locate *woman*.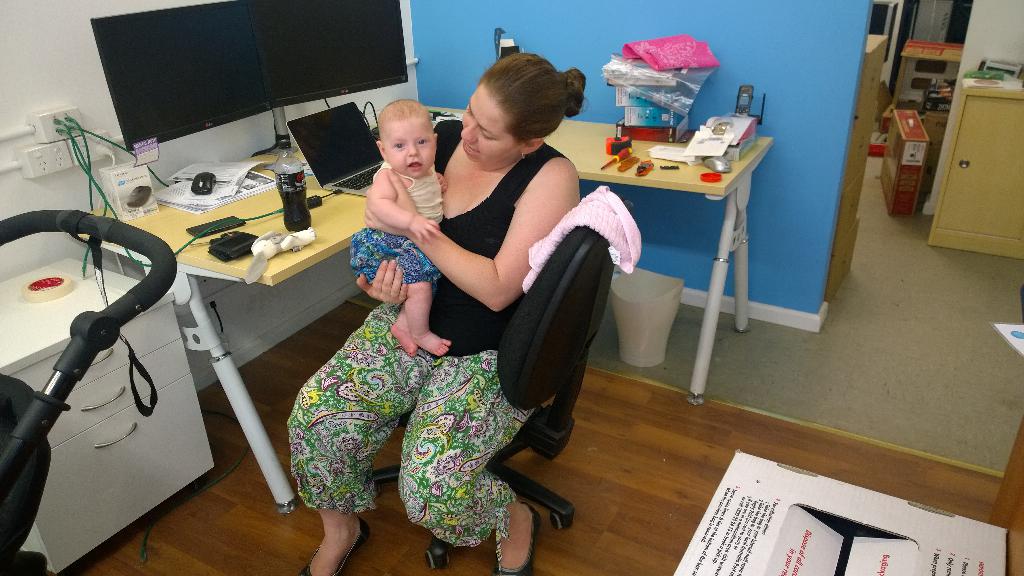
Bounding box: Rect(284, 49, 580, 575).
